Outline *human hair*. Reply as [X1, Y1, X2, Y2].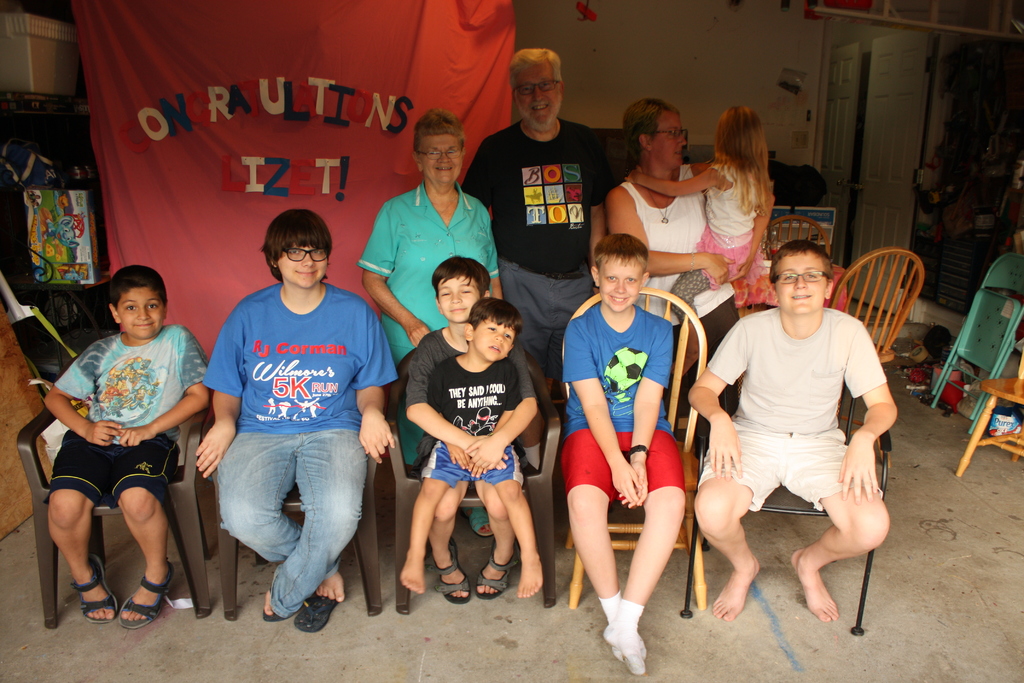
[594, 231, 650, 272].
